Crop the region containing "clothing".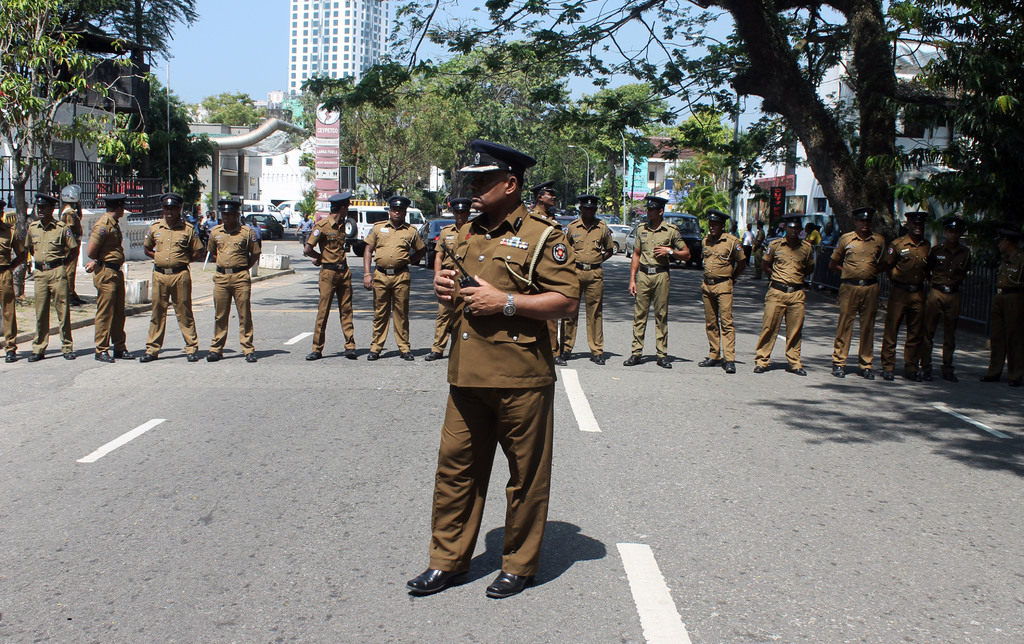
Crop region: 893 233 934 367.
